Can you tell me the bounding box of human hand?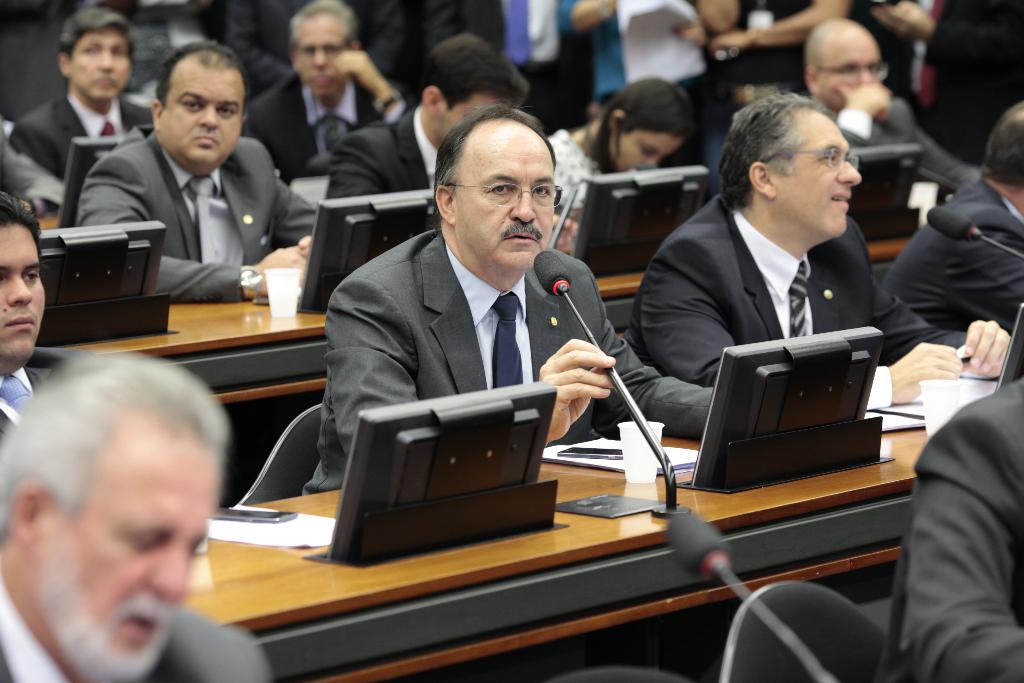
region(553, 217, 579, 255).
